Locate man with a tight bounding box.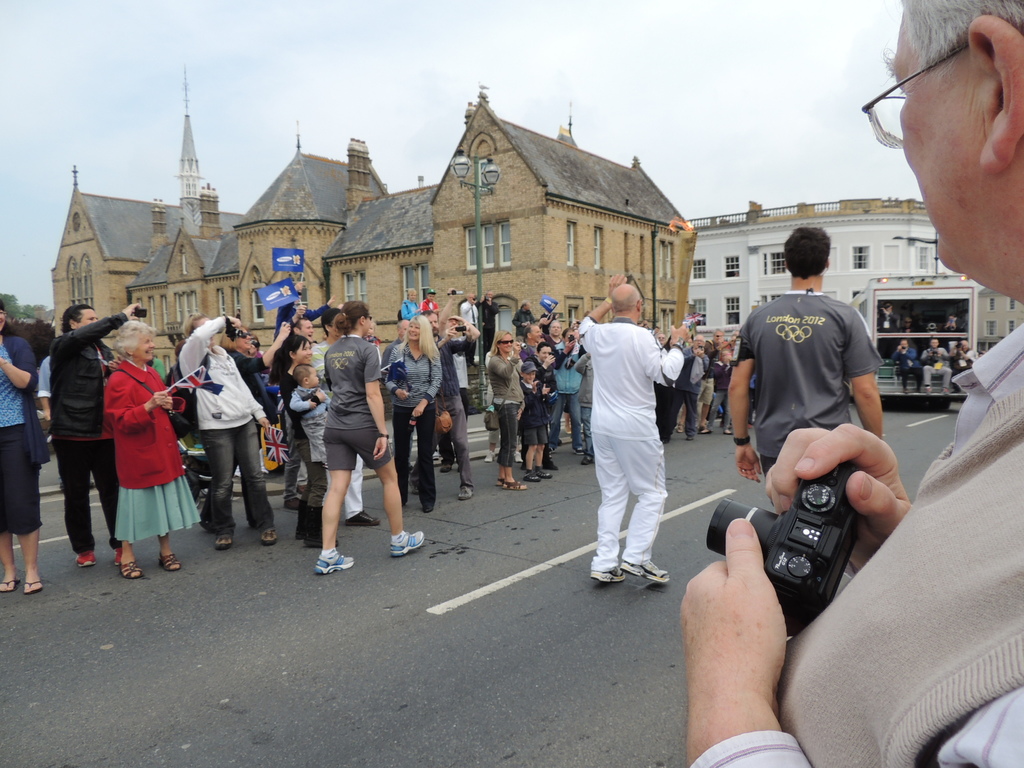
pyautogui.locateOnScreen(652, 333, 682, 447).
